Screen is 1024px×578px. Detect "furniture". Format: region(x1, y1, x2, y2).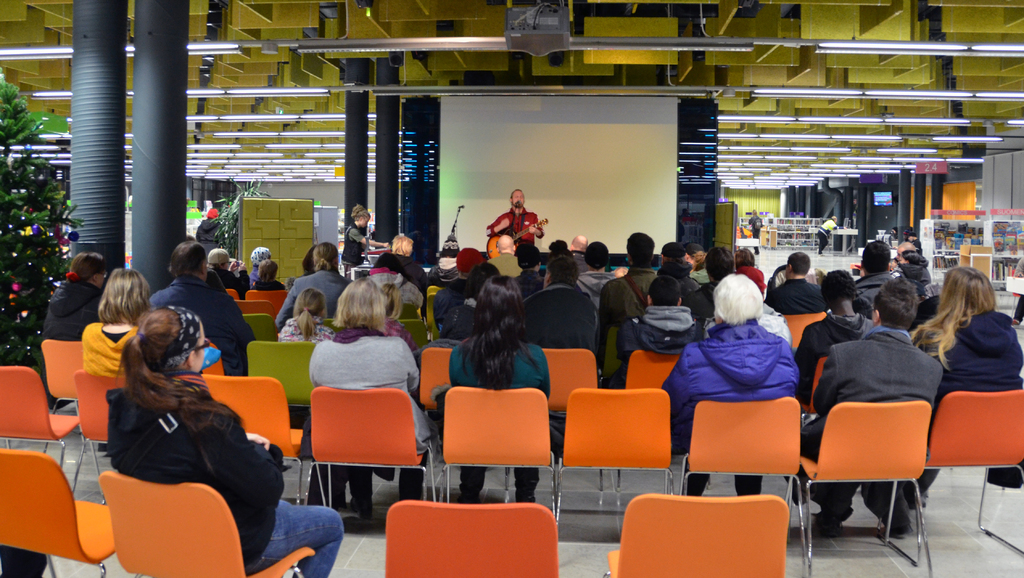
region(385, 502, 560, 577).
